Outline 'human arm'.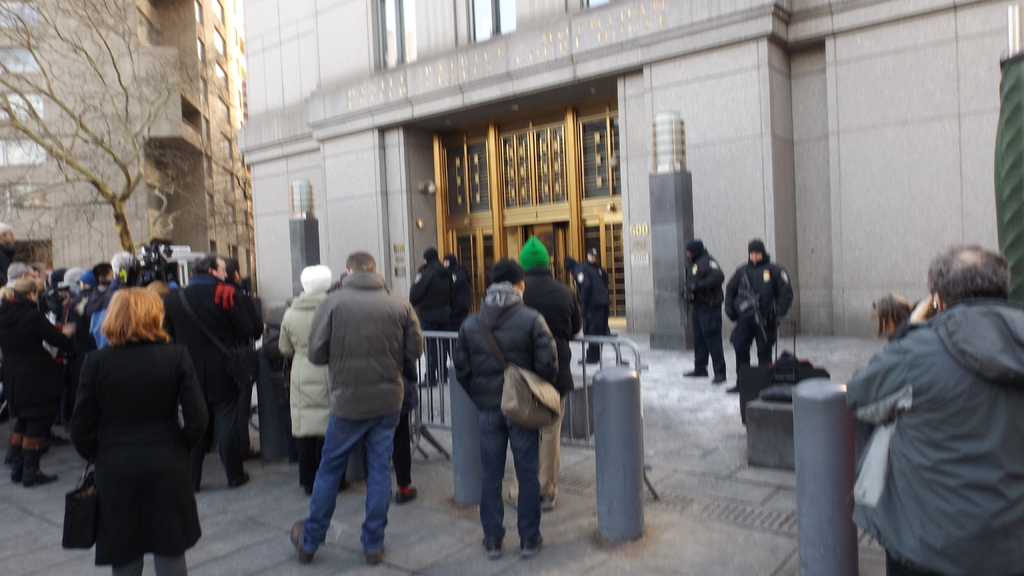
Outline: bbox=[775, 272, 795, 319].
